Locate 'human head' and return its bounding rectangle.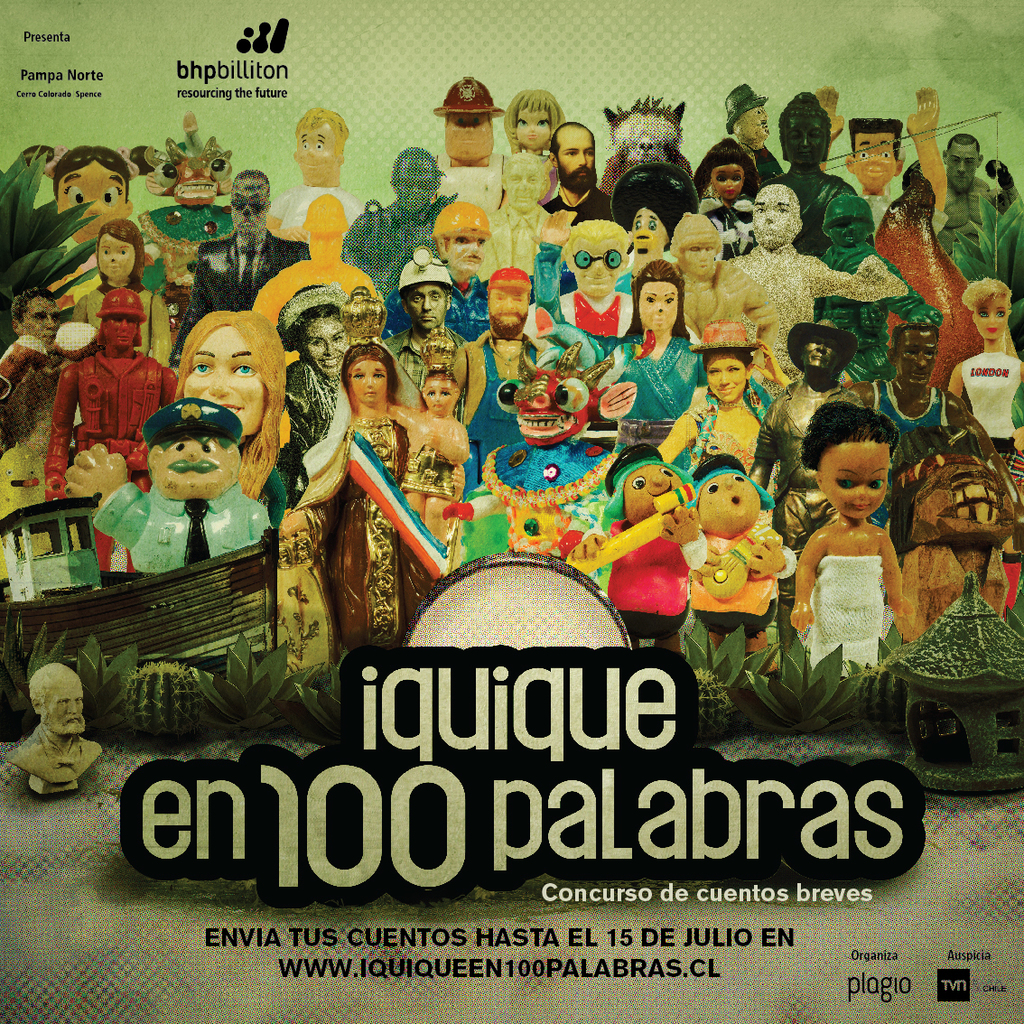
pyautogui.locateOnScreen(445, 81, 494, 163).
